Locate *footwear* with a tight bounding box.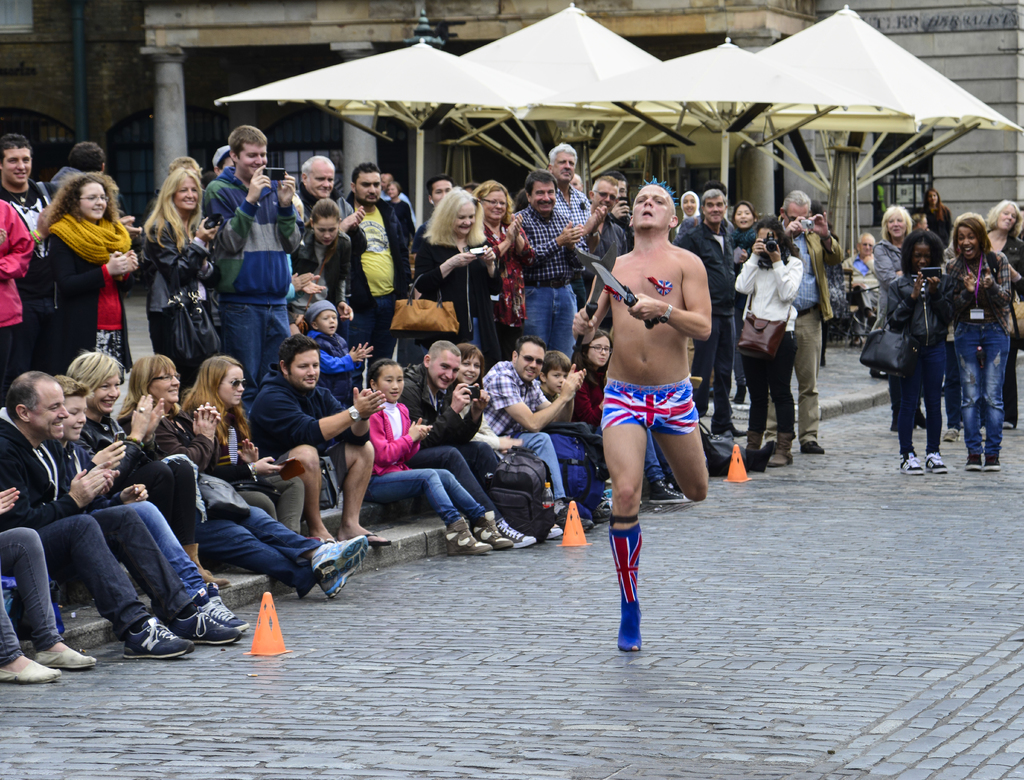
Rect(582, 516, 594, 530).
